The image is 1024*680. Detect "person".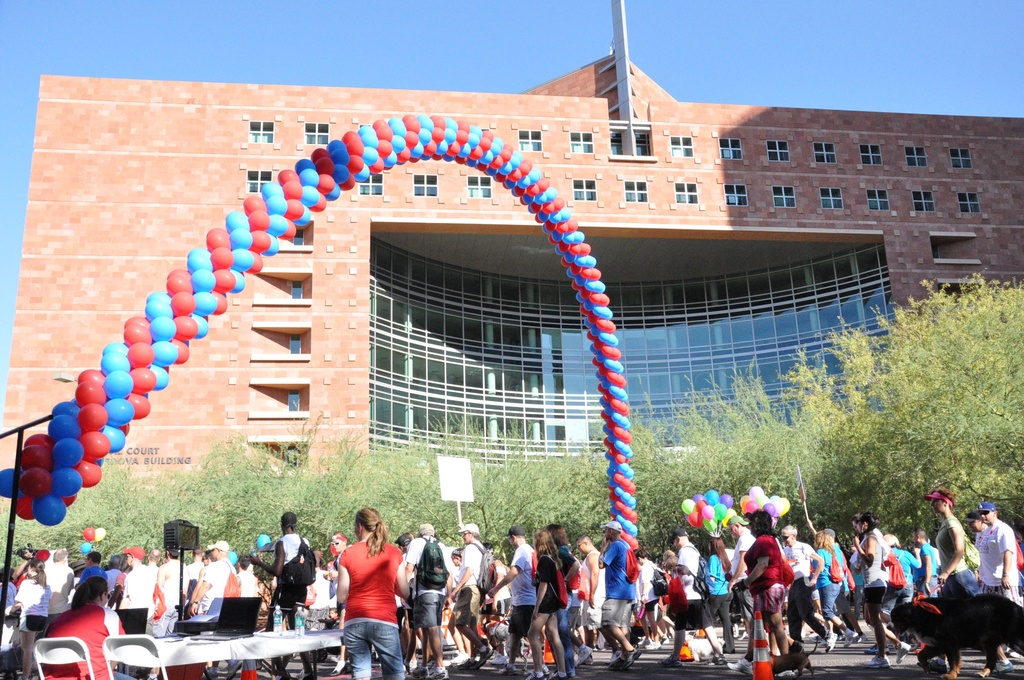
Detection: box=[815, 528, 846, 649].
